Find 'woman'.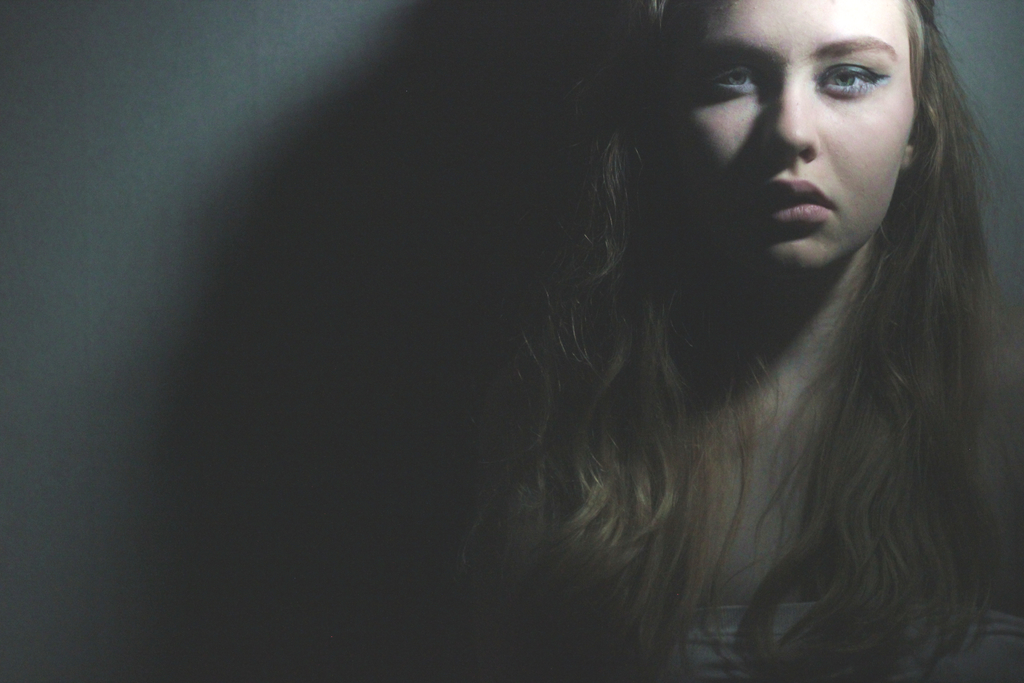
(x1=376, y1=0, x2=1023, y2=682).
